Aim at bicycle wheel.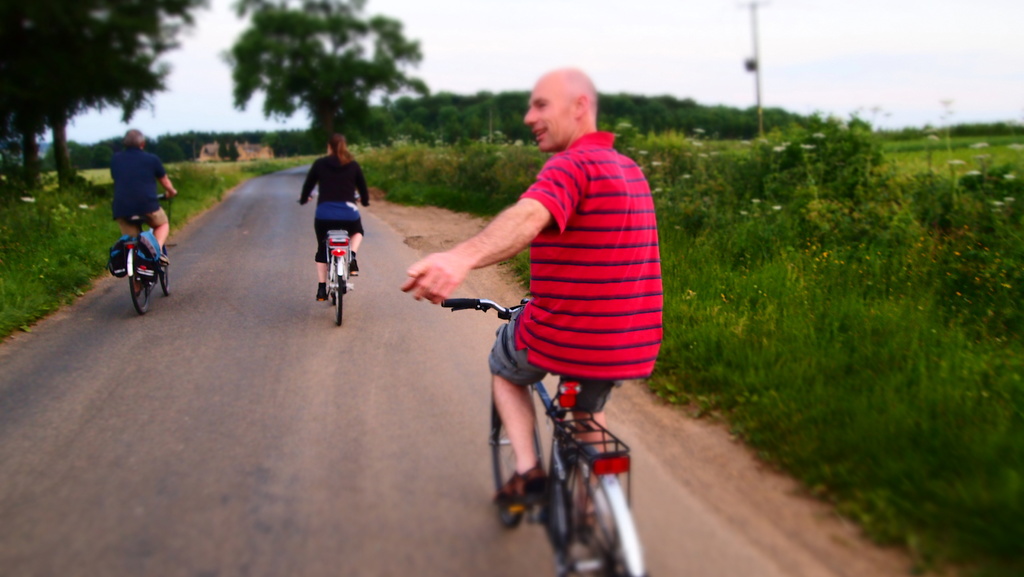
Aimed at left=157, top=247, right=170, bottom=295.
